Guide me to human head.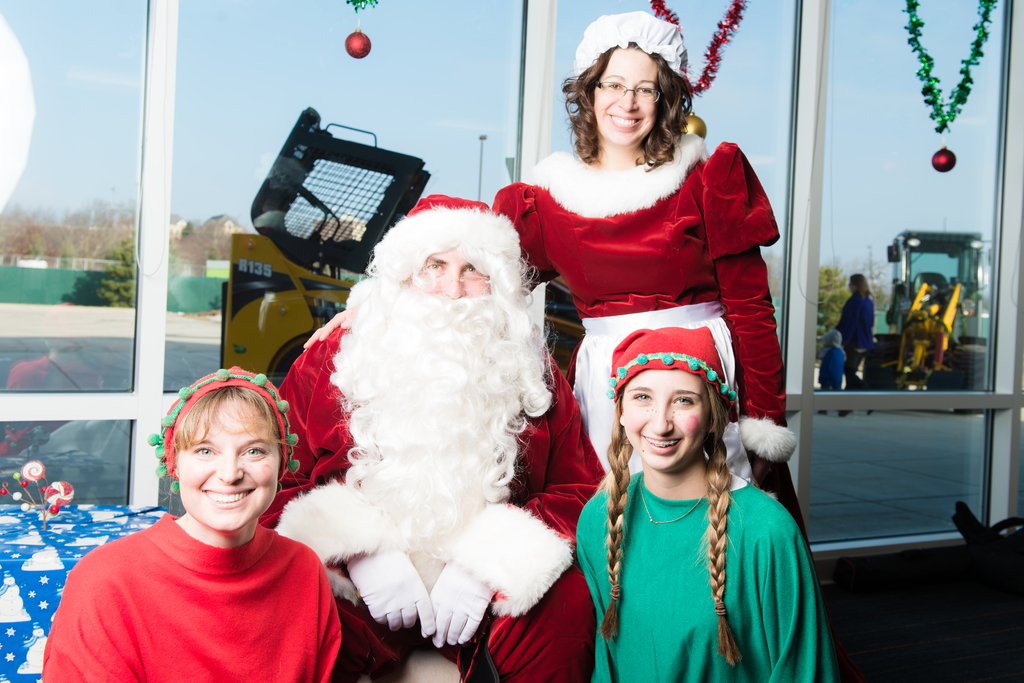
Guidance: 147/365/296/530.
